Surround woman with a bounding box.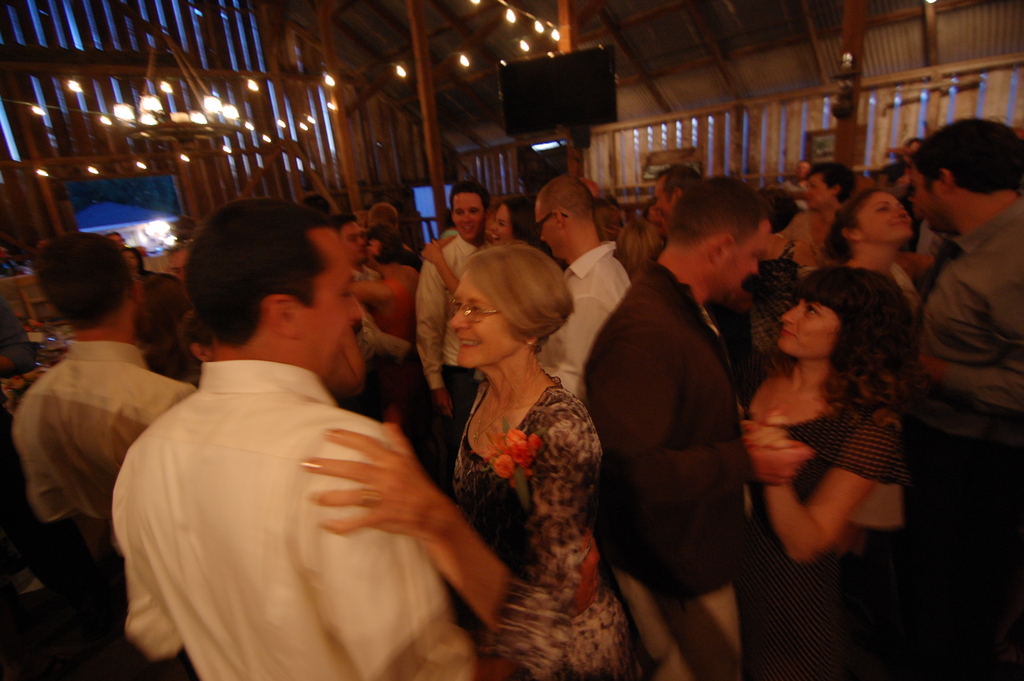
rect(294, 232, 645, 680).
